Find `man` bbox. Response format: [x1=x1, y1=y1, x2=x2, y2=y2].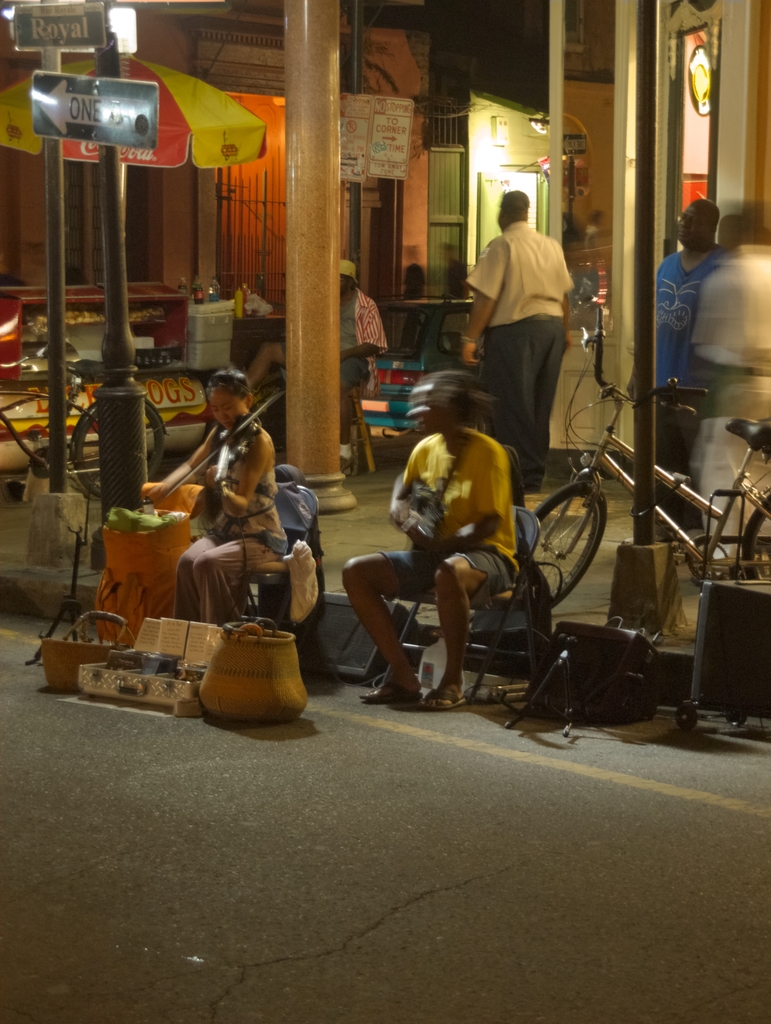
[x1=463, y1=150, x2=585, y2=503].
